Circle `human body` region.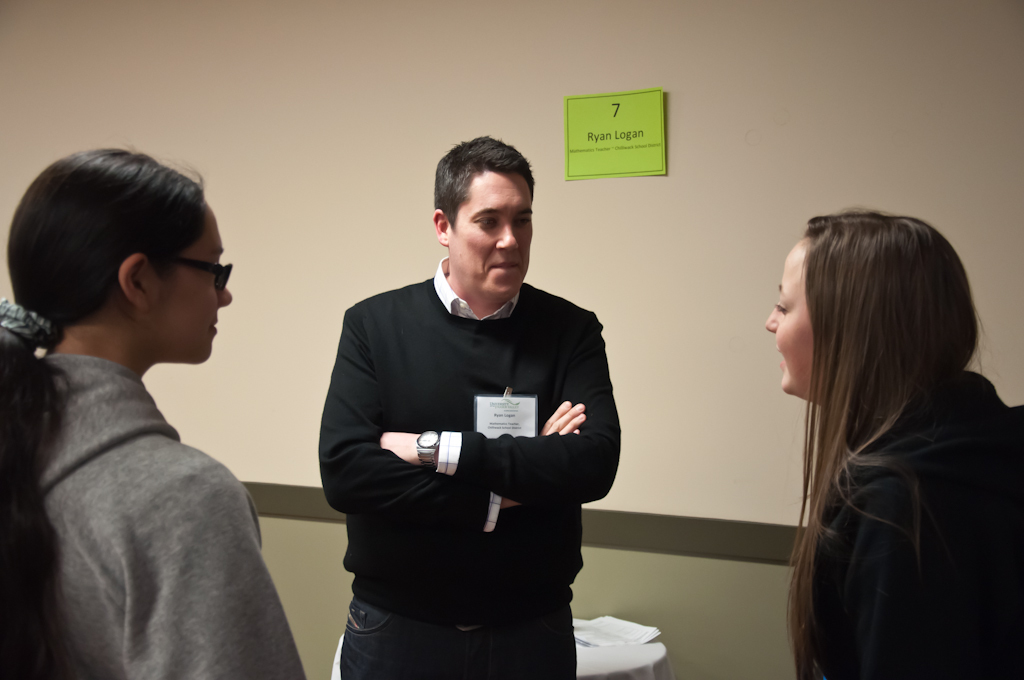
Region: 12:192:302:669.
